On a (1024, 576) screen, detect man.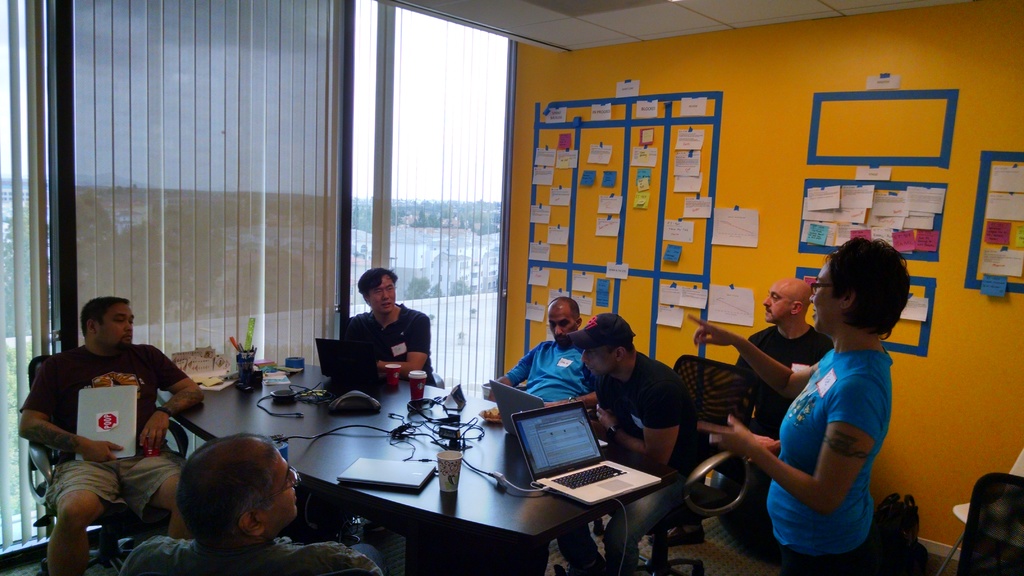
detection(12, 292, 200, 575).
